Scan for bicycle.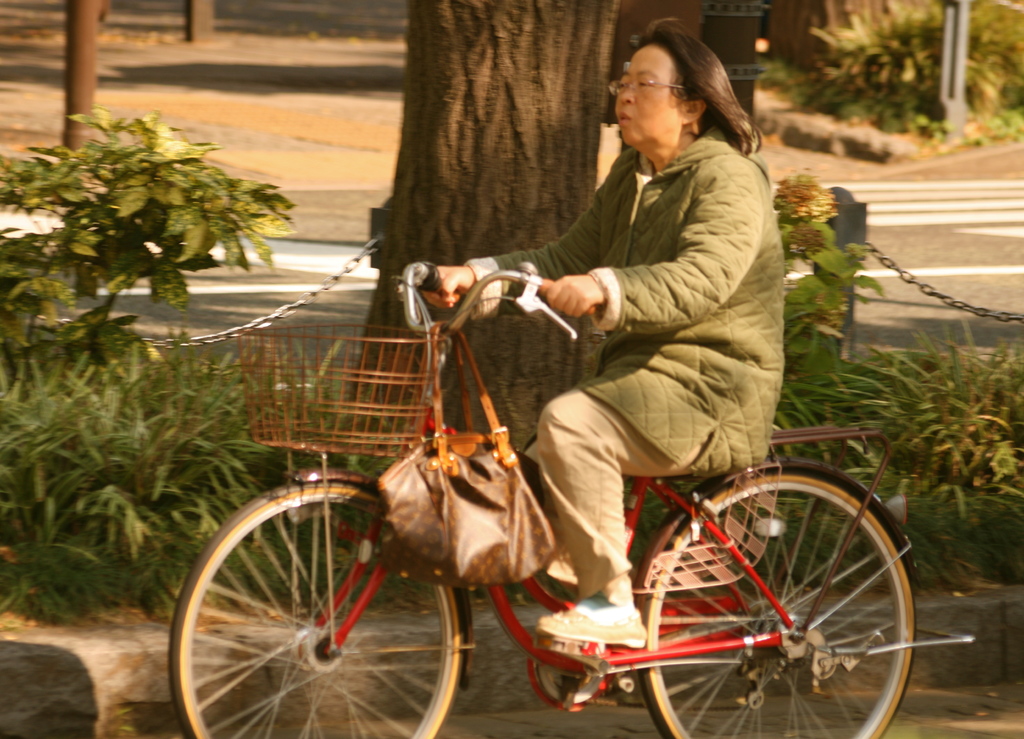
Scan result: bbox=(167, 256, 936, 738).
